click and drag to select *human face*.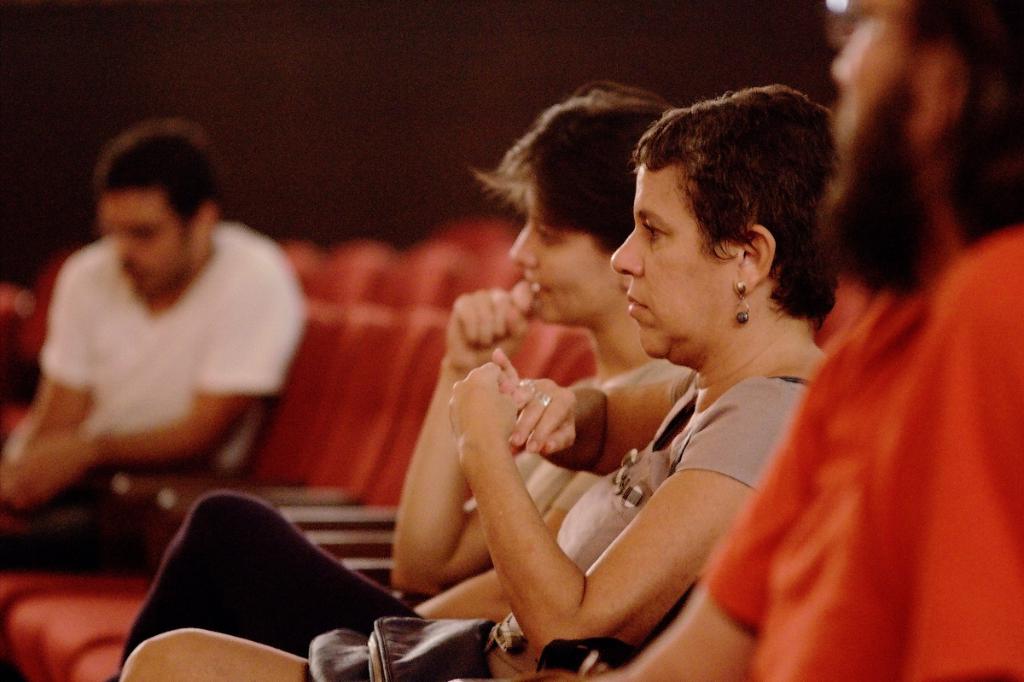
Selection: left=610, top=169, right=730, bottom=364.
